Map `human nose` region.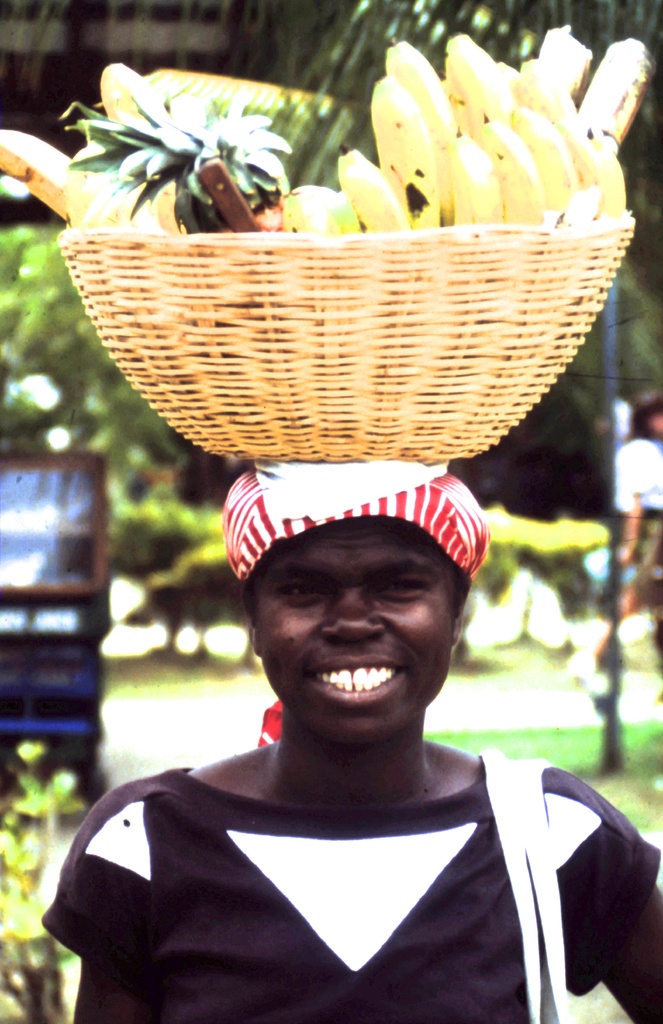
Mapped to [315, 590, 390, 652].
